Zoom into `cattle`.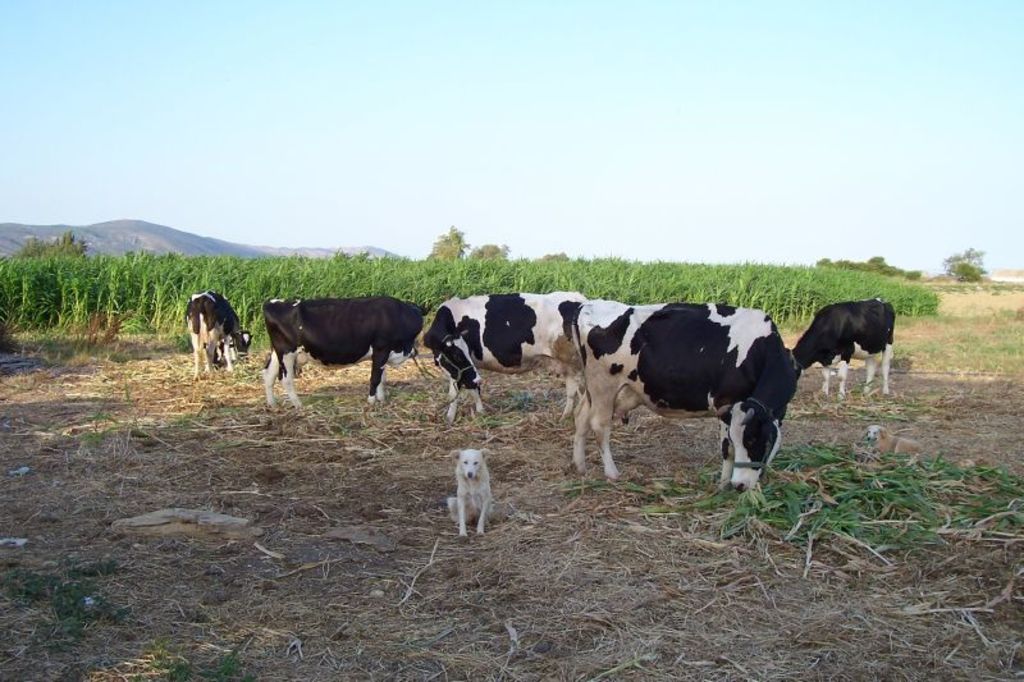
Zoom target: [570, 306, 804, 489].
